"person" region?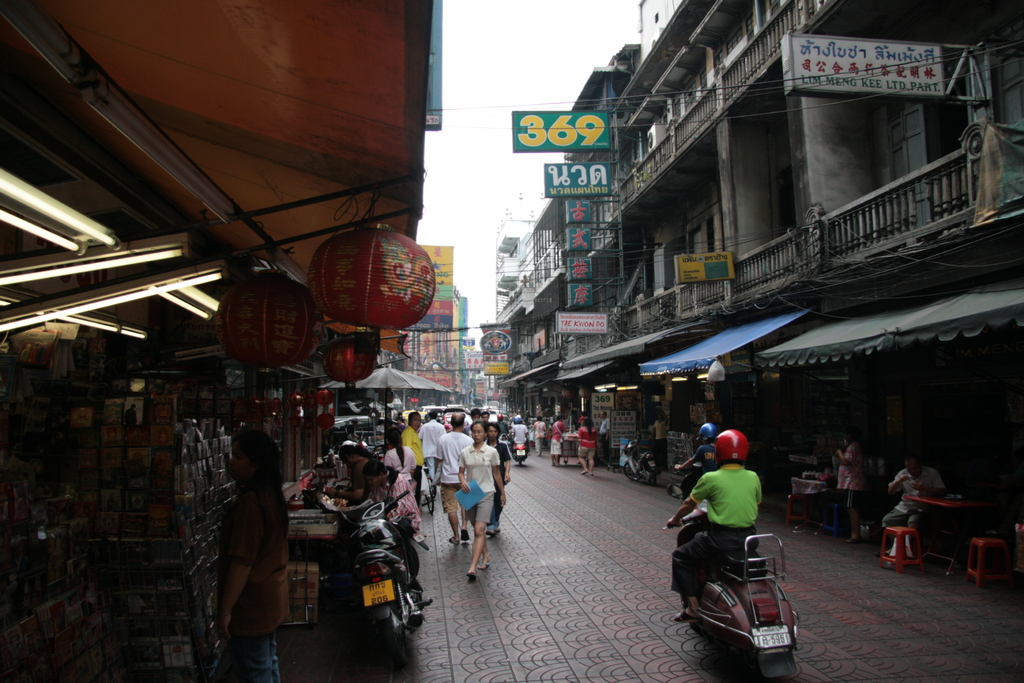
crop(669, 422, 763, 616)
